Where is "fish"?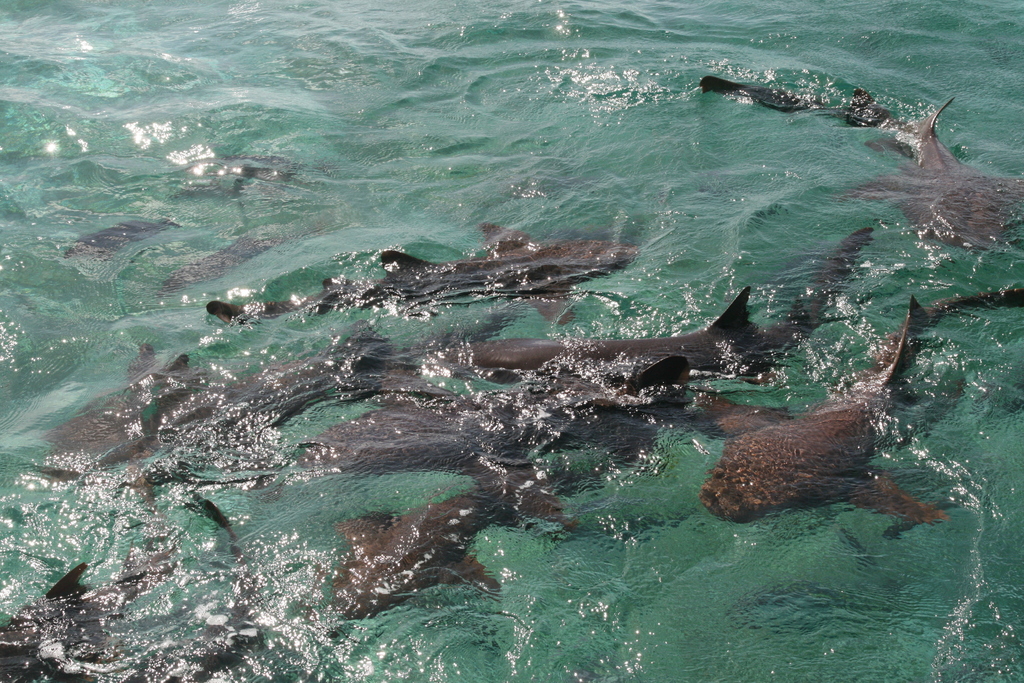
pyautogui.locateOnScreen(68, 217, 183, 256).
